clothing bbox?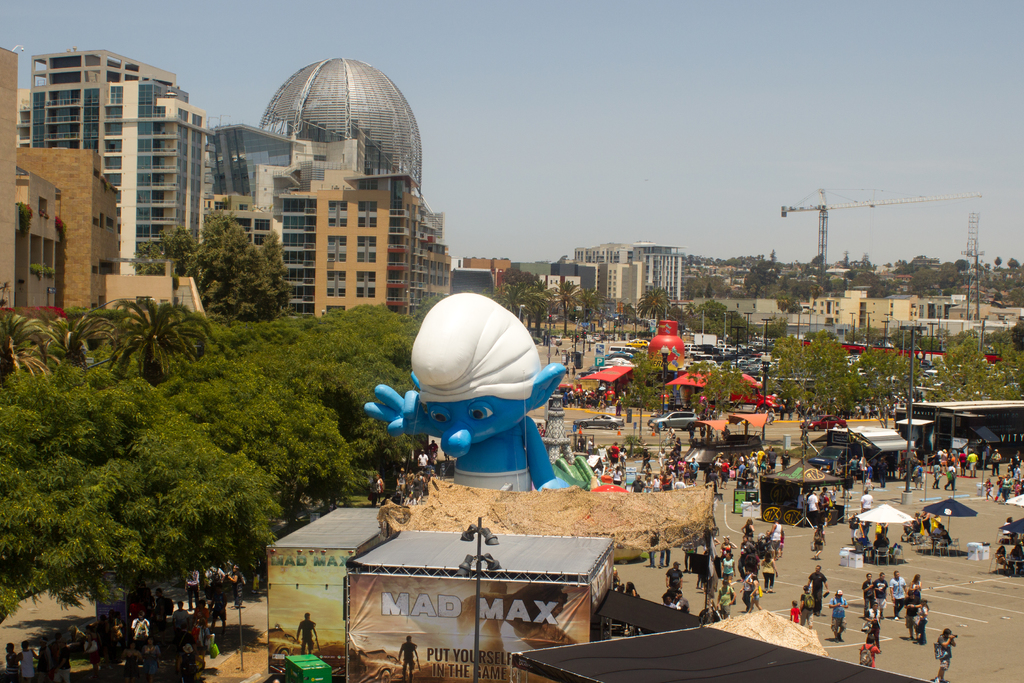
<region>431, 443, 438, 458</region>
